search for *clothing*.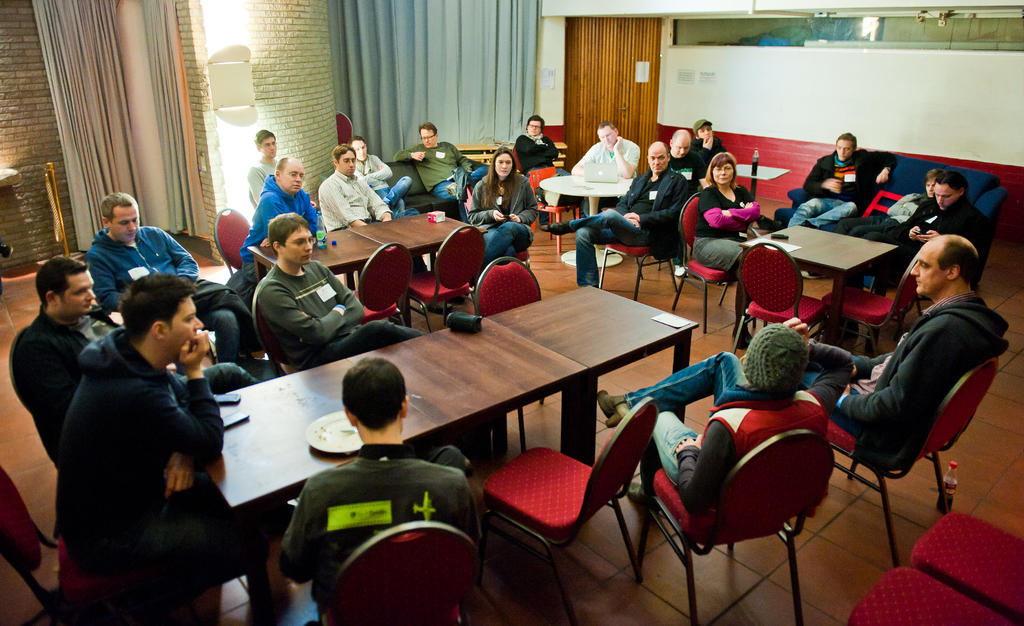
Found at 86 225 204 316.
